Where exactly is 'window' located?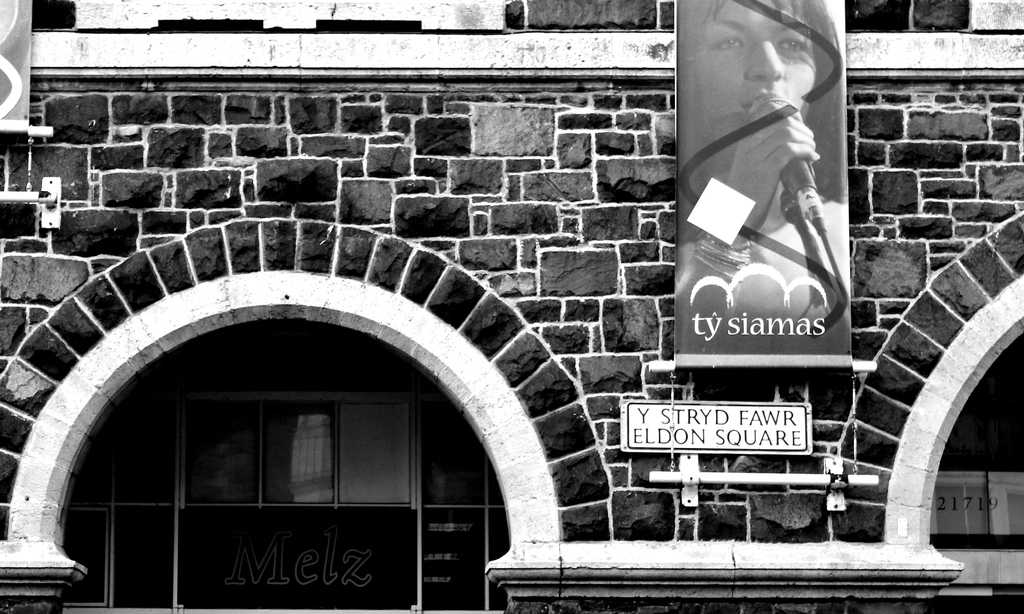
Its bounding box is (74,328,522,580).
